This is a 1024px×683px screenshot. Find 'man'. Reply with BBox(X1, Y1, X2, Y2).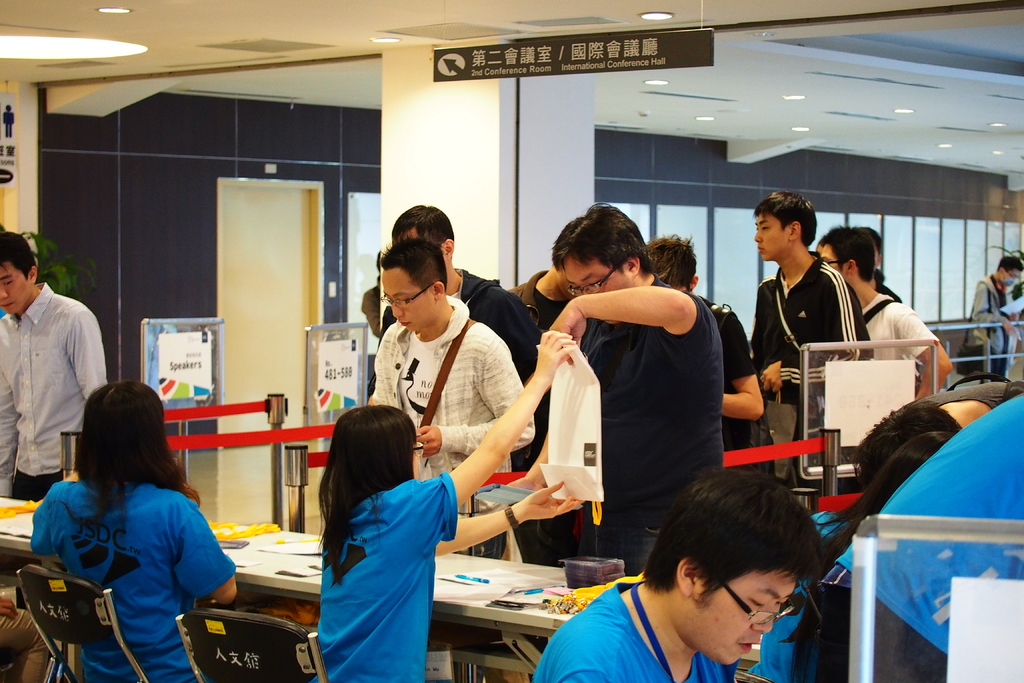
BBox(635, 239, 764, 425).
